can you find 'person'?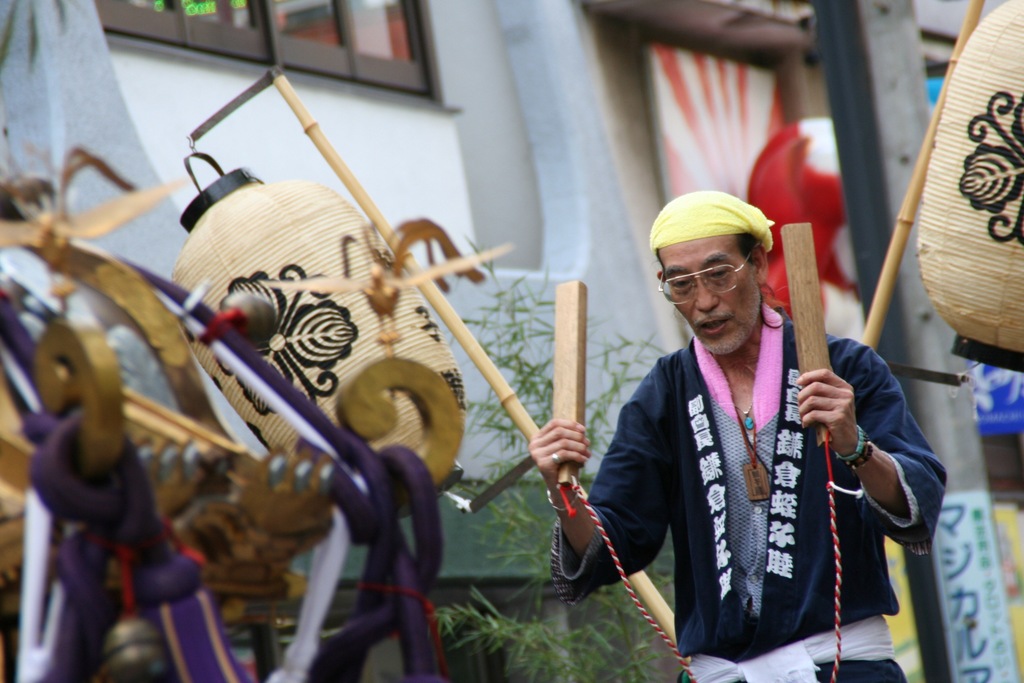
Yes, bounding box: select_region(605, 164, 881, 682).
